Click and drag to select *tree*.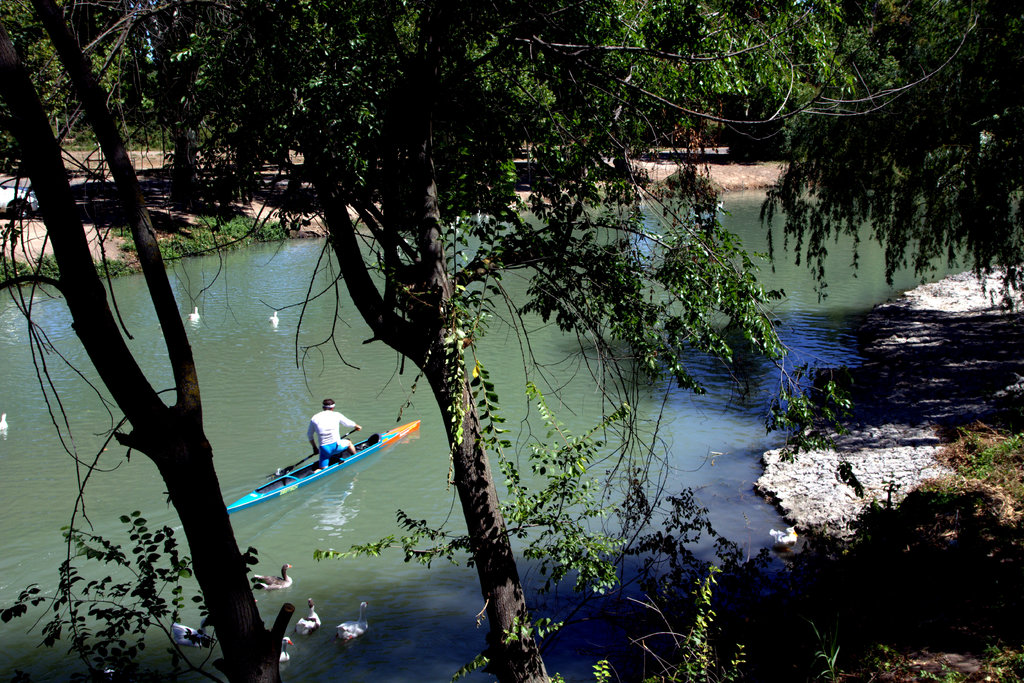
Selection: region(0, 0, 132, 175).
